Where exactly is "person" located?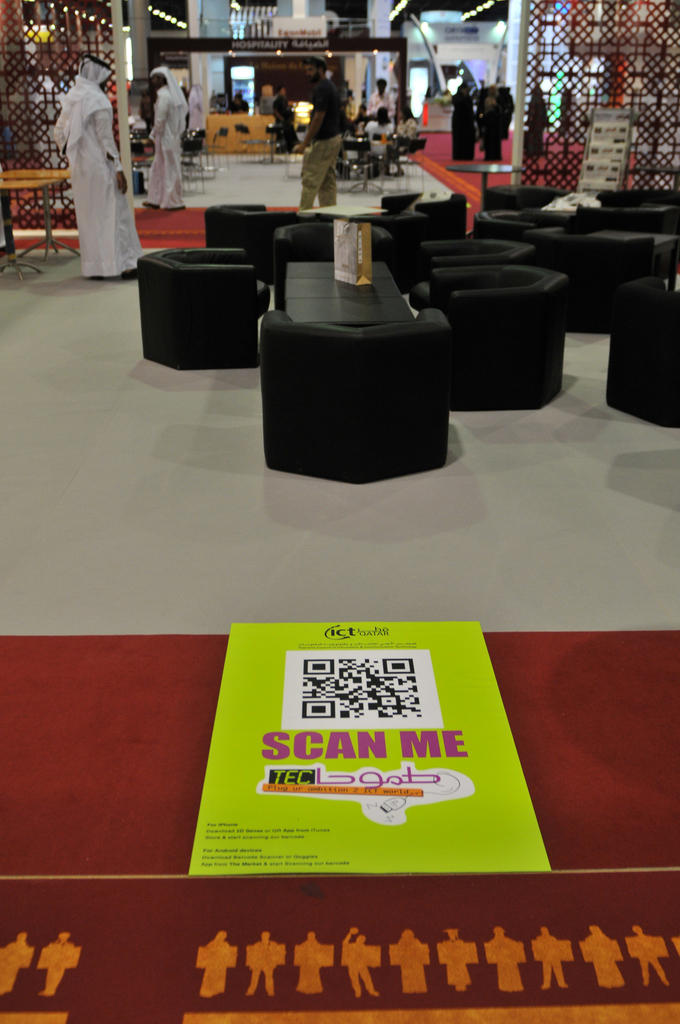
Its bounding box is <box>184,83,207,133</box>.
